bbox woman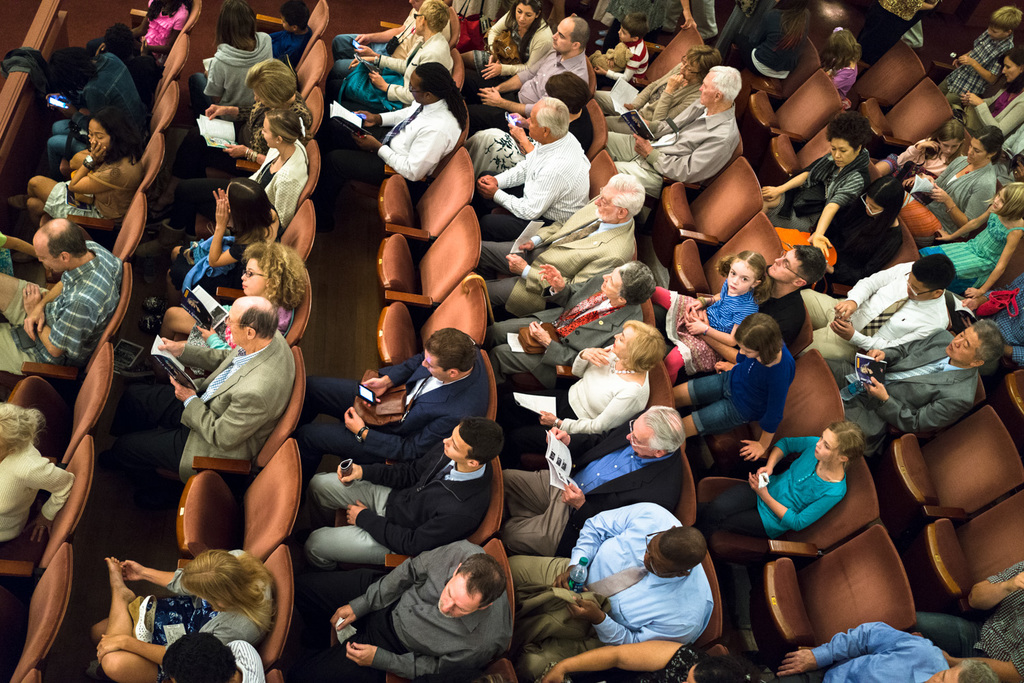
(960,45,1023,156)
